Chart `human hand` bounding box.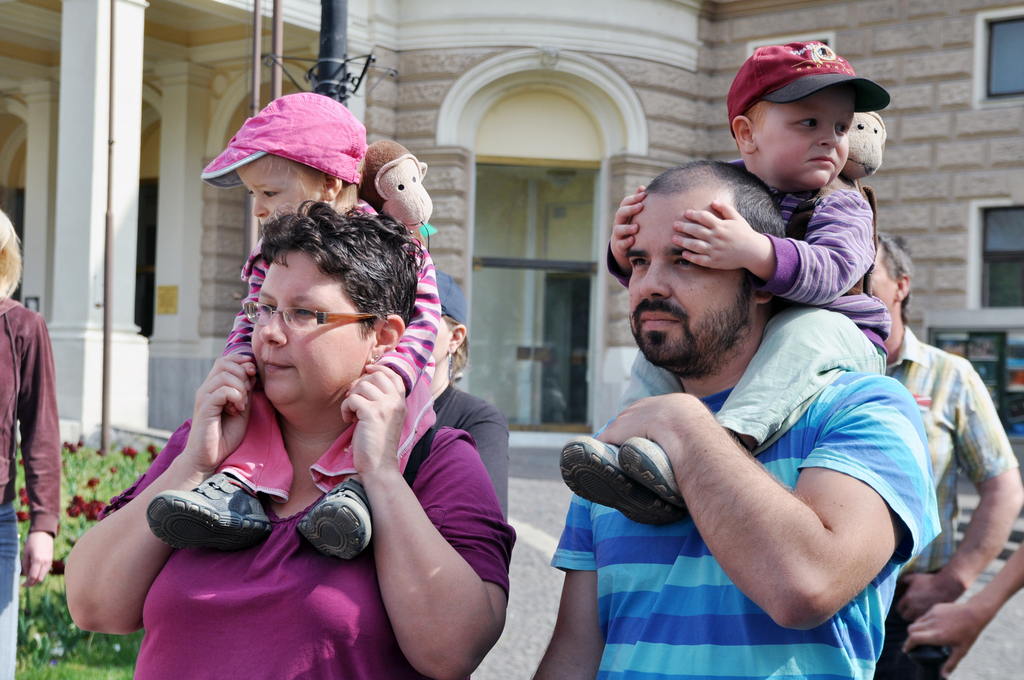
Charted: x1=186, y1=355, x2=252, y2=469.
